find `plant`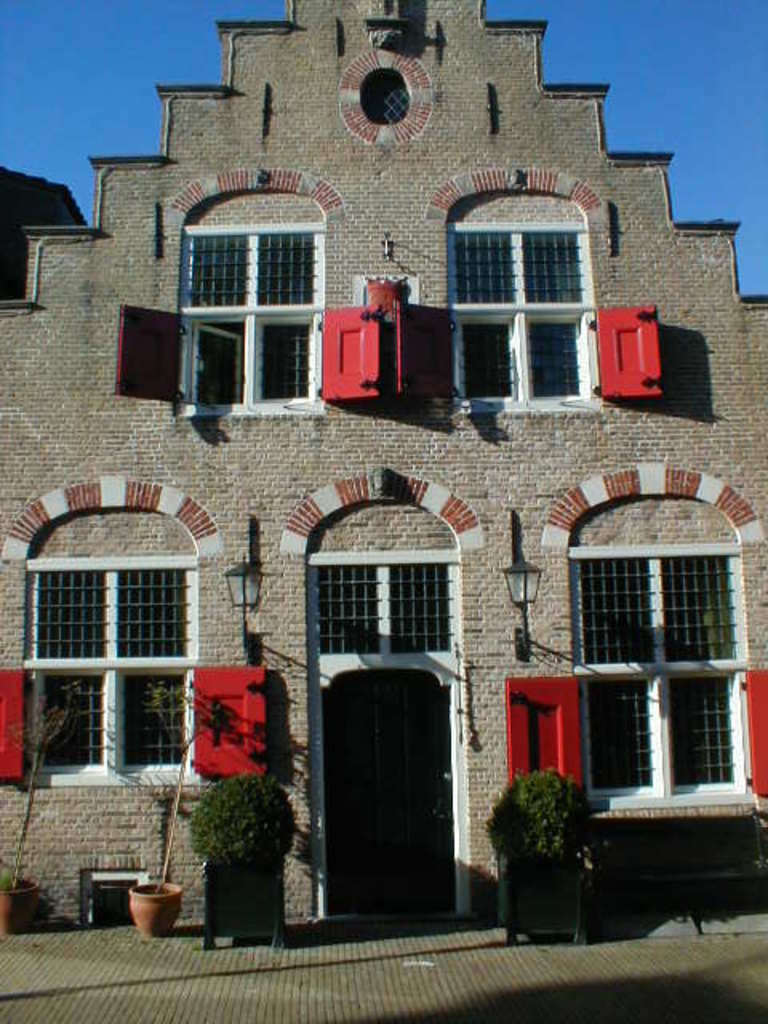
[x1=146, y1=678, x2=229, y2=893]
